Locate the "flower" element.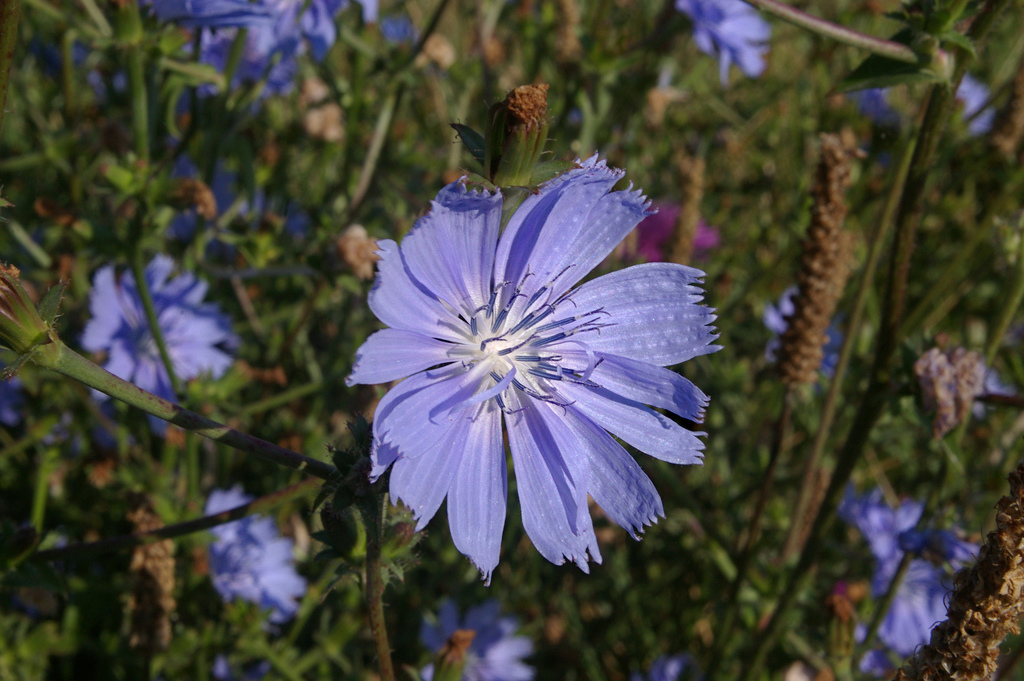
Element bbox: Rect(666, 0, 776, 88).
